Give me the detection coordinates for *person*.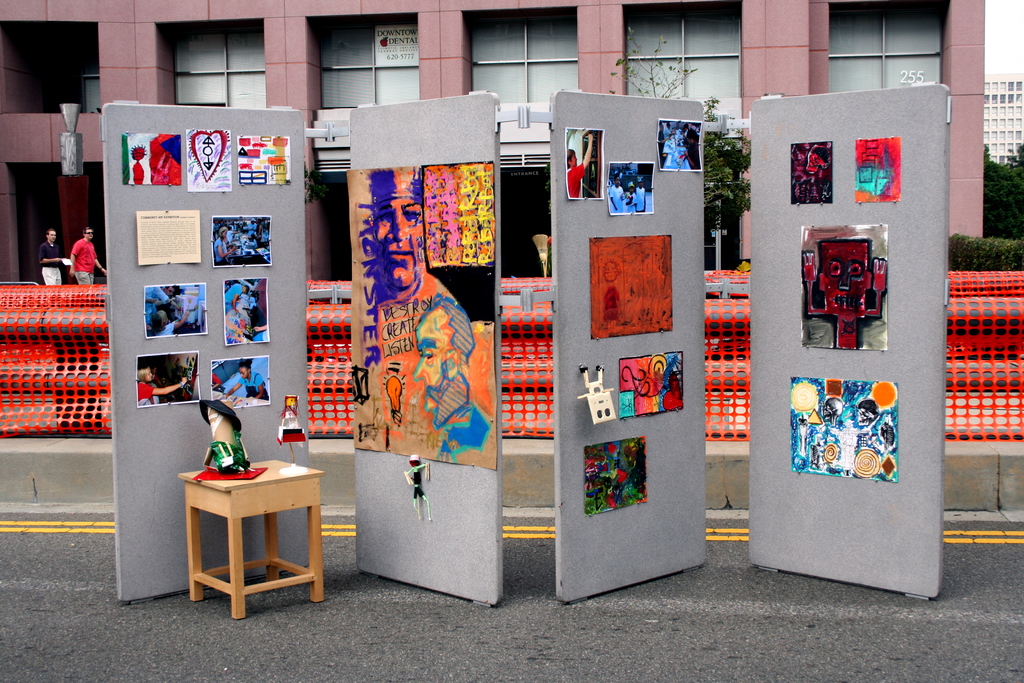
pyautogui.locateOnScreen(622, 179, 638, 213).
